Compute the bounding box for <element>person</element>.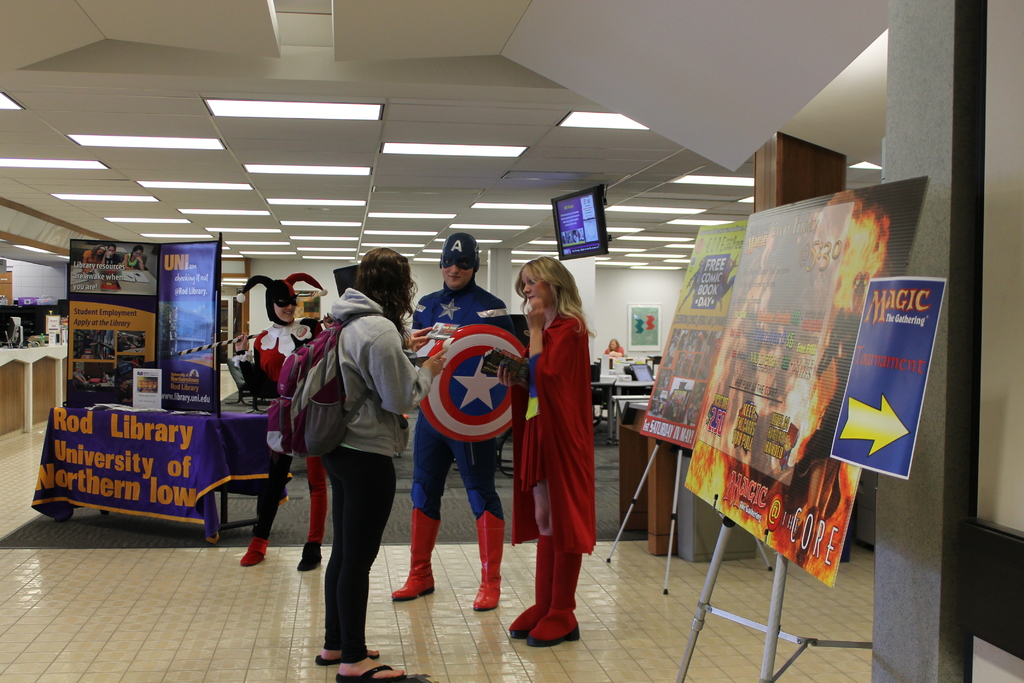
[601,336,626,357].
